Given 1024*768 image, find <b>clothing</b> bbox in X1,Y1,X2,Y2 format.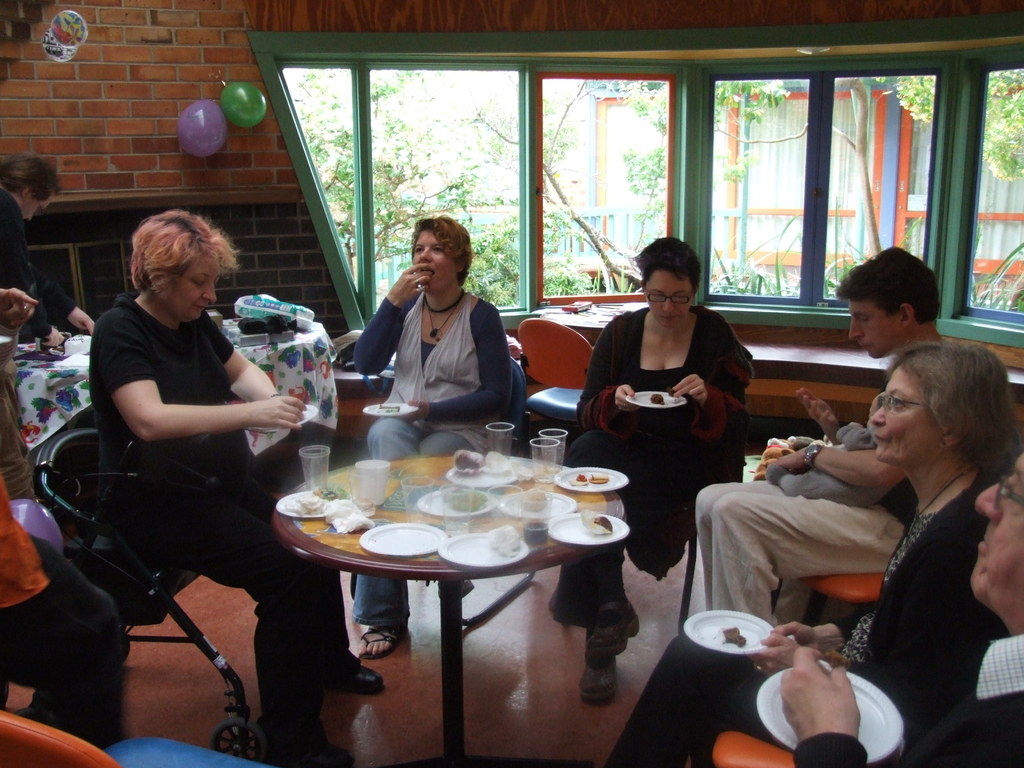
90,292,346,735.
